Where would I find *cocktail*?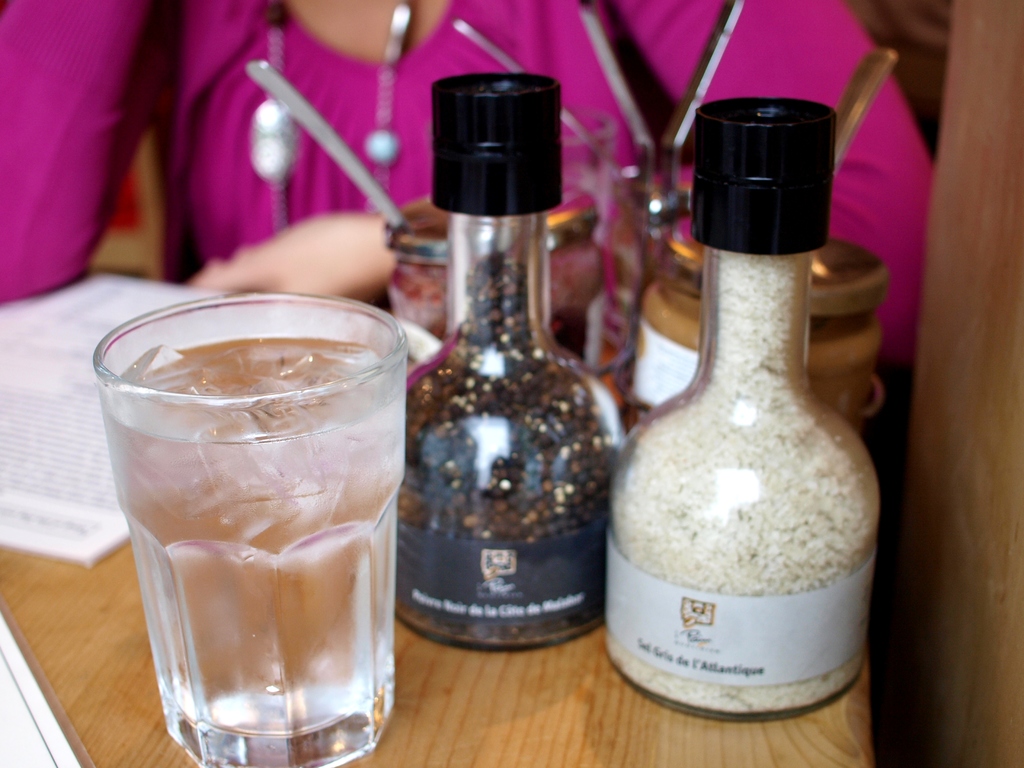
At detection(93, 291, 405, 748).
